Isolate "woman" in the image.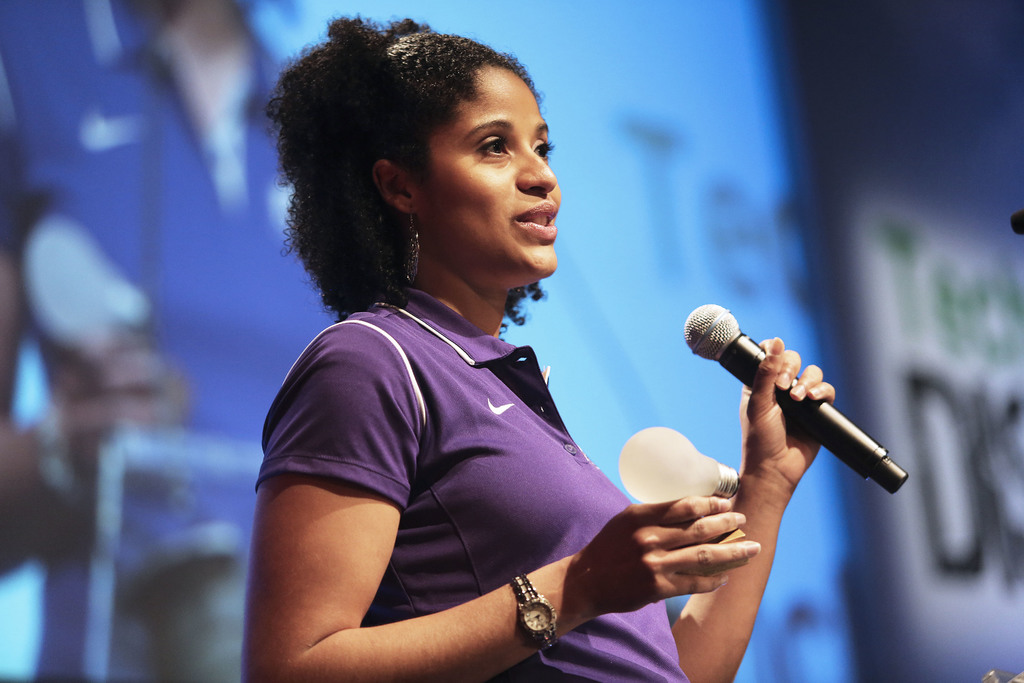
Isolated region: [x1=184, y1=41, x2=798, y2=682].
